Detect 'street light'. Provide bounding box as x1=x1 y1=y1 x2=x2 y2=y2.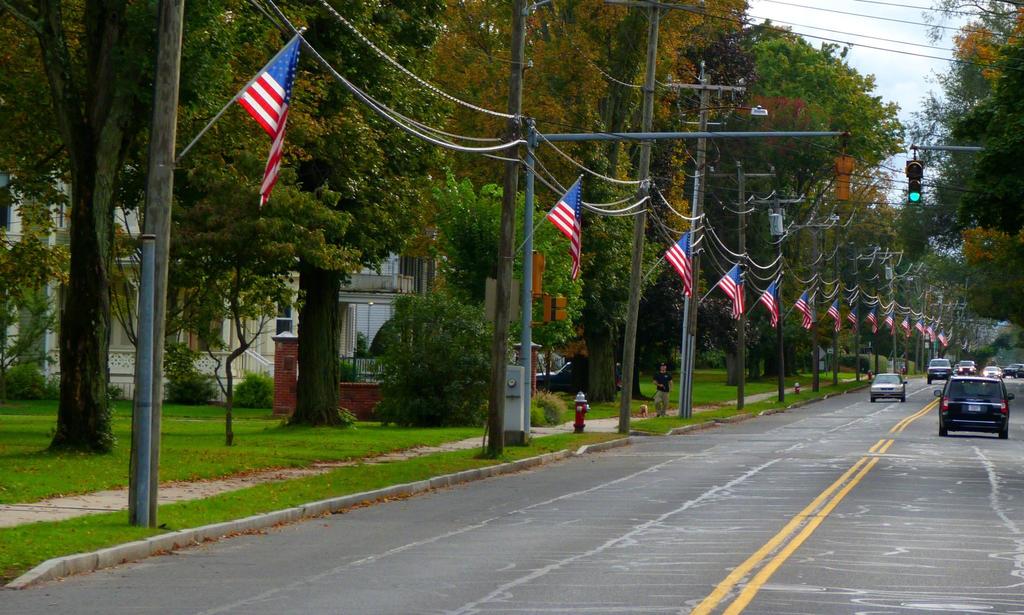
x1=810 y1=240 x2=883 y2=397.
